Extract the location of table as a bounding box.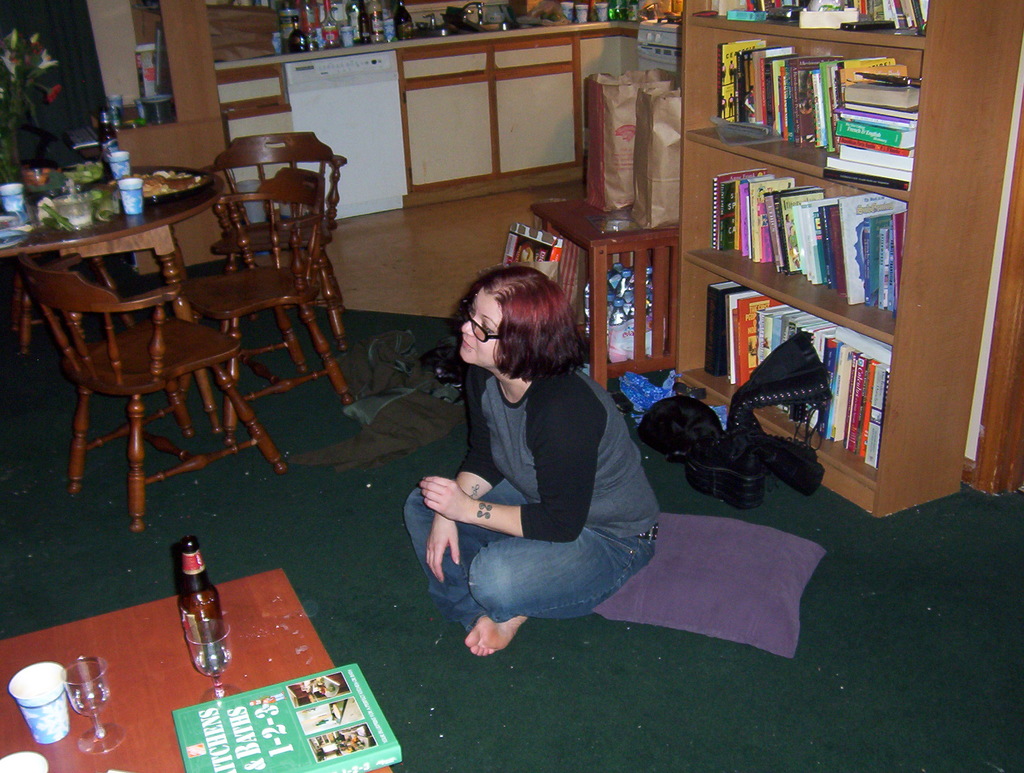
crop(526, 177, 678, 396).
